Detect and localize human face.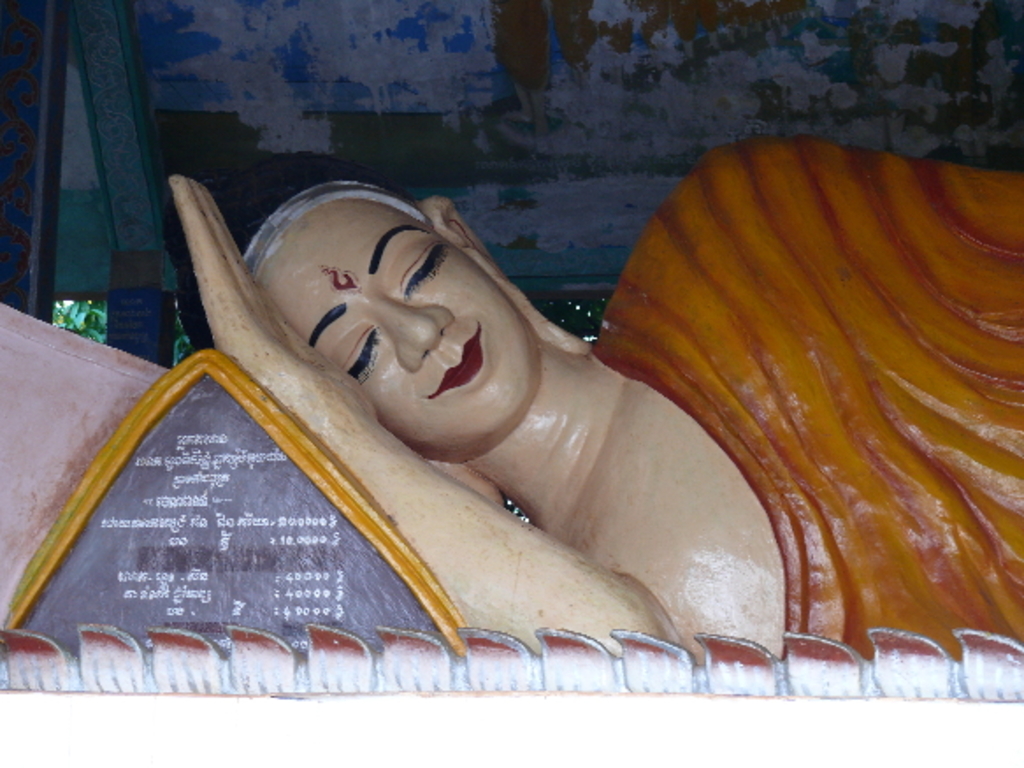
Localized at 258:197:543:466.
